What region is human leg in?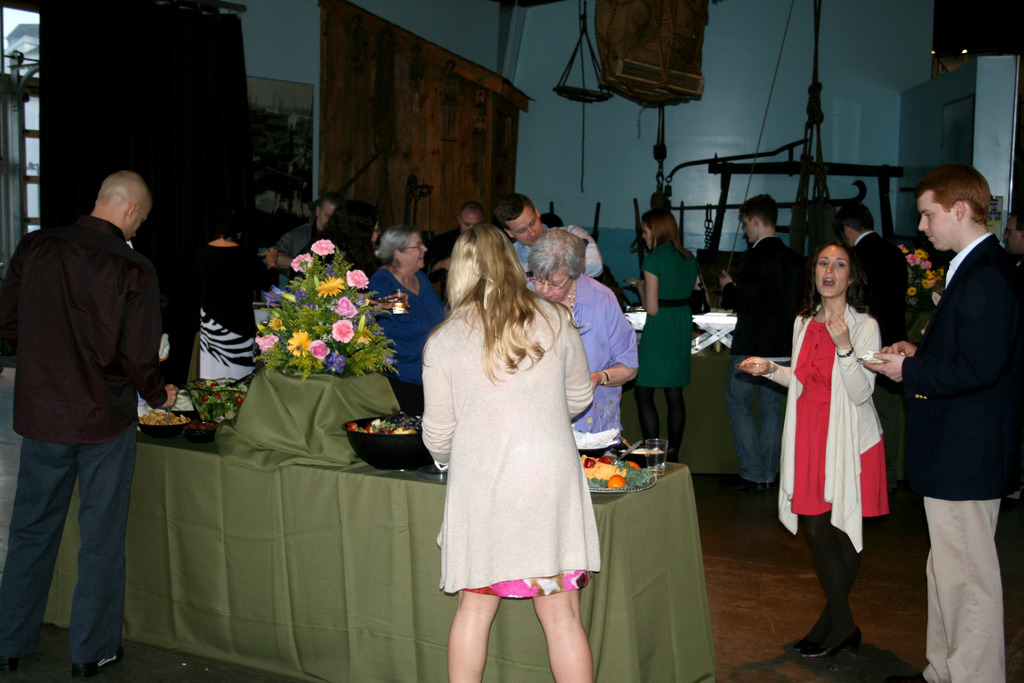
left=871, top=370, right=899, bottom=499.
